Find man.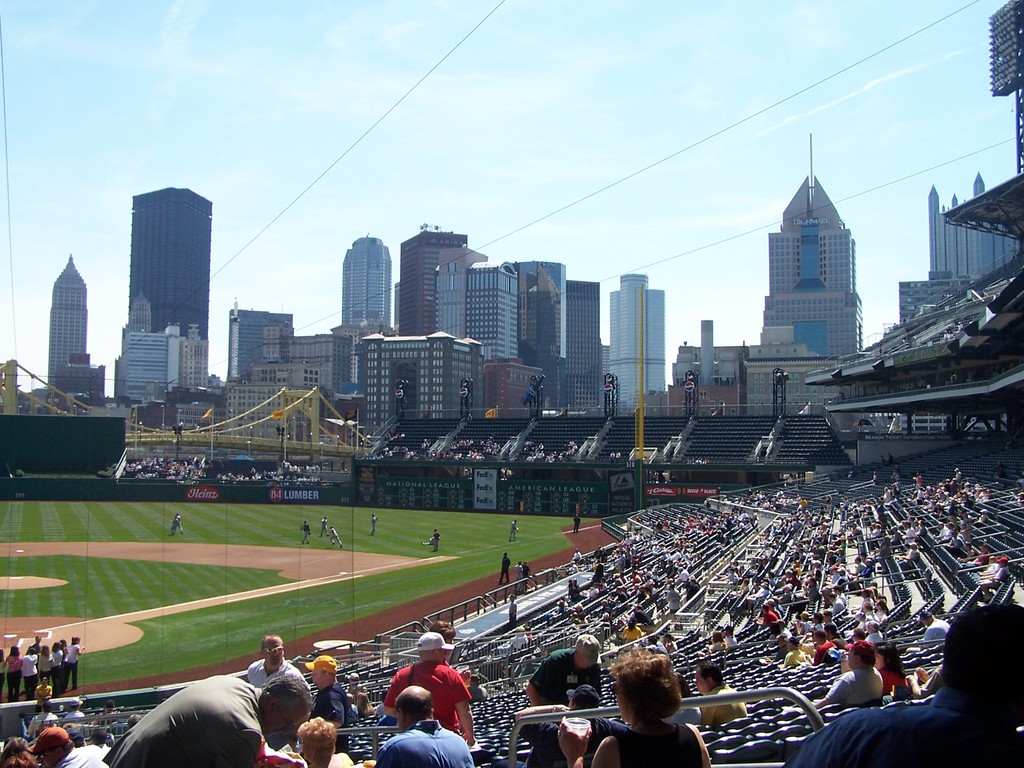
region(904, 611, 949, 653).
